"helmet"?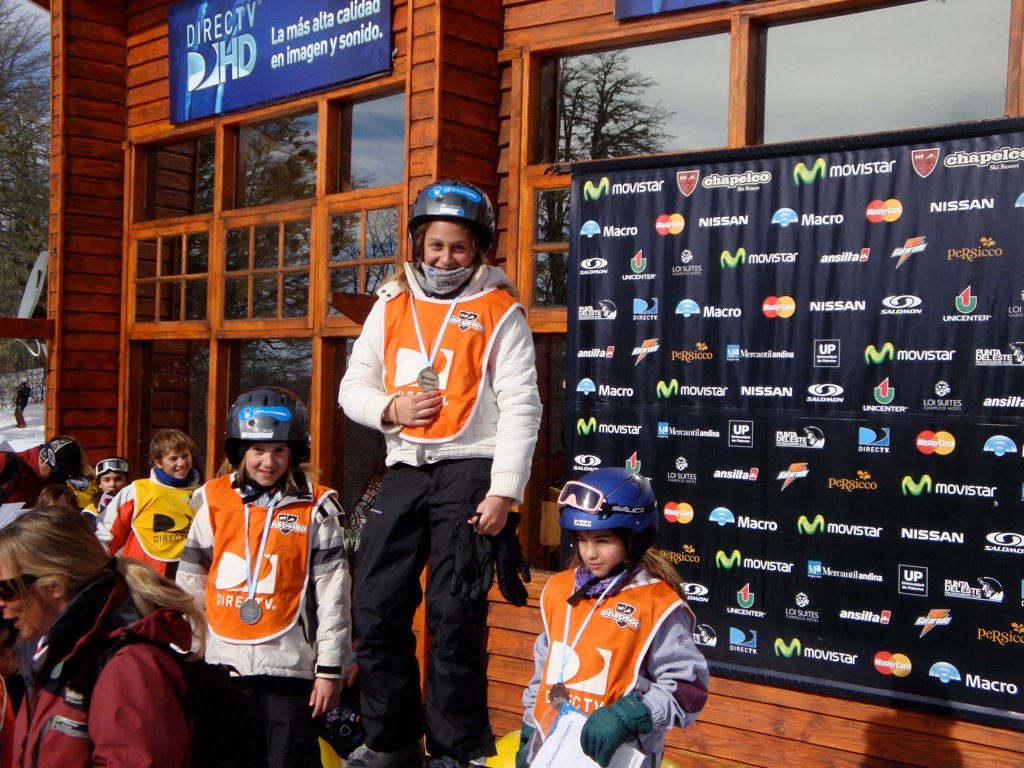
bbox=[401, 184, 488, 309]
